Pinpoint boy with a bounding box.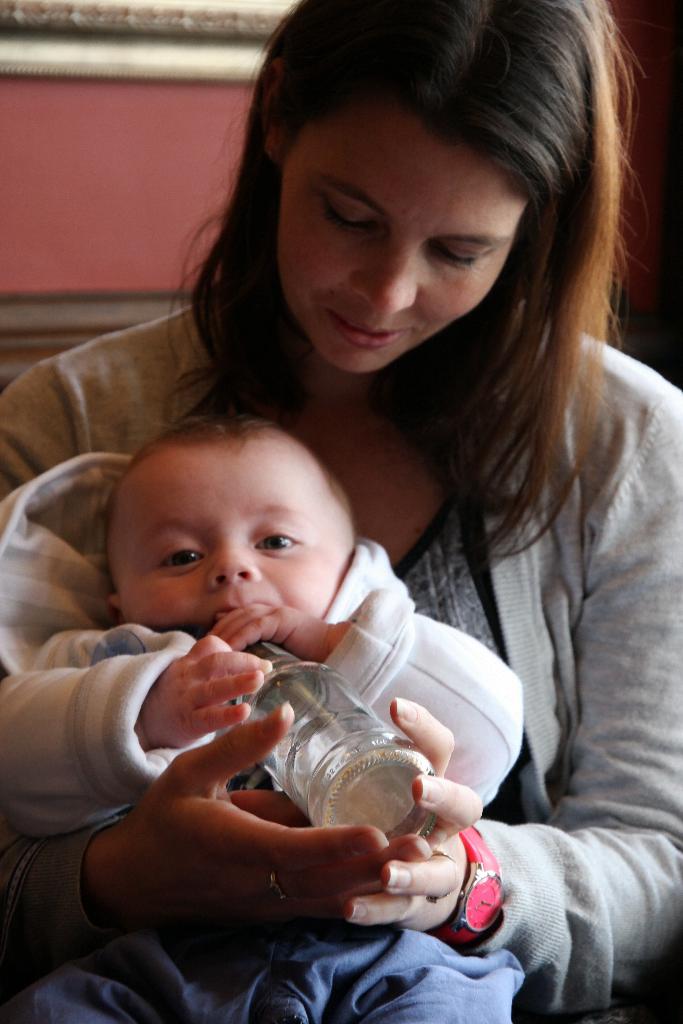
locate(0, 402, 536, 1023).
